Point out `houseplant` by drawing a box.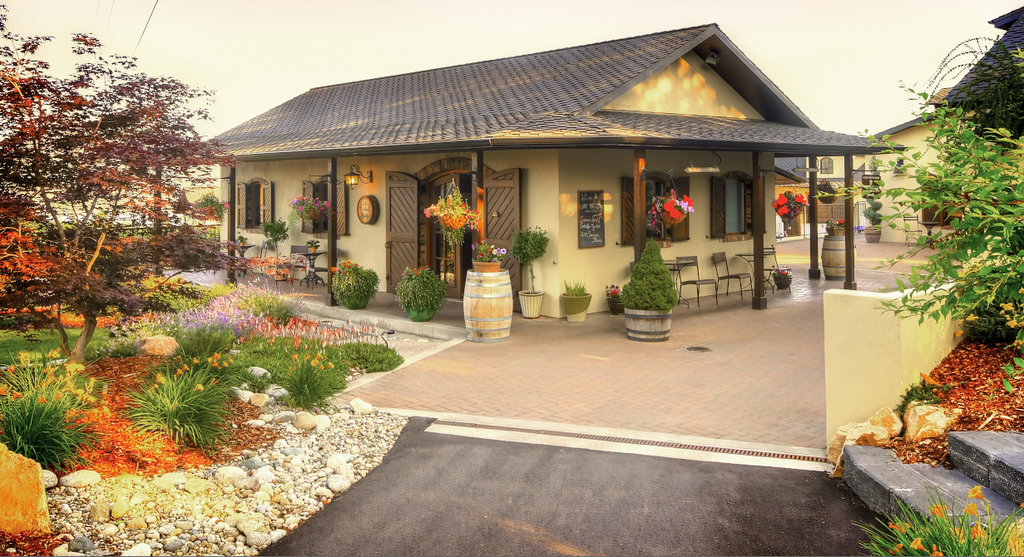
locate(863, 193, 887, 247).
